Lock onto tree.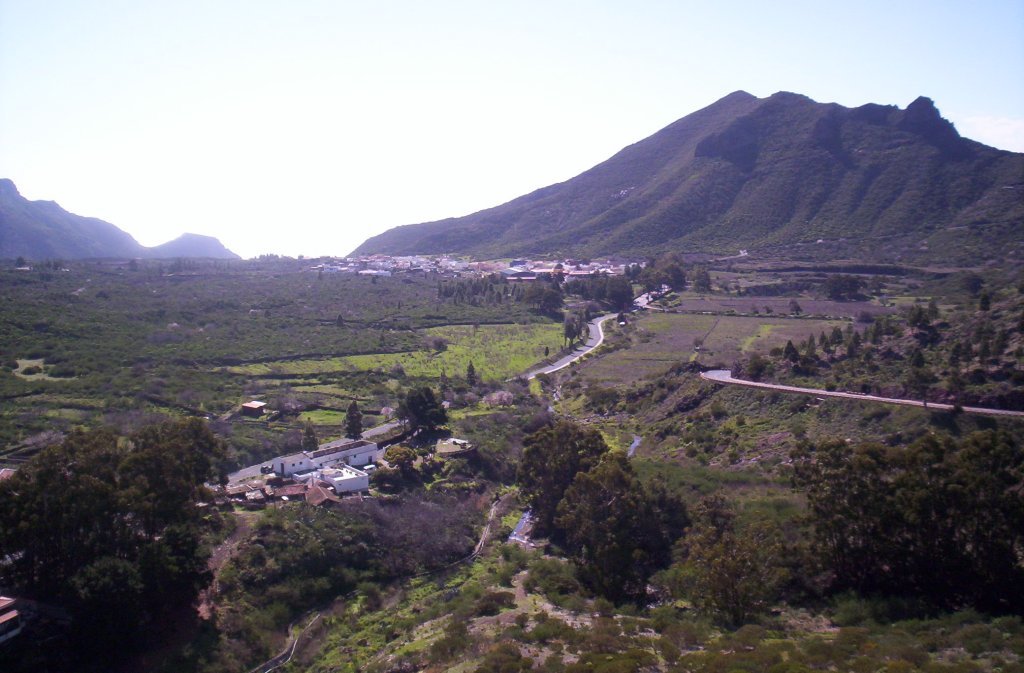
Locked: (217, 454, 230, 481).
